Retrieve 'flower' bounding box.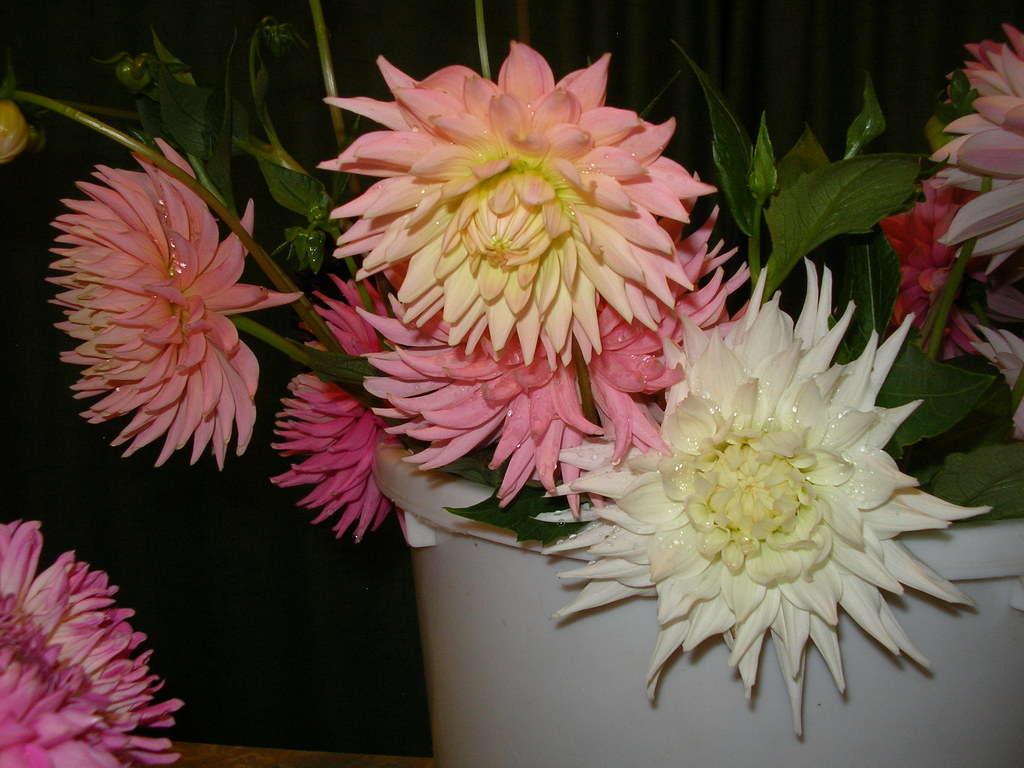
Bounding box: pyautogui.locateOnScreen(313, 40, 715, 372).
